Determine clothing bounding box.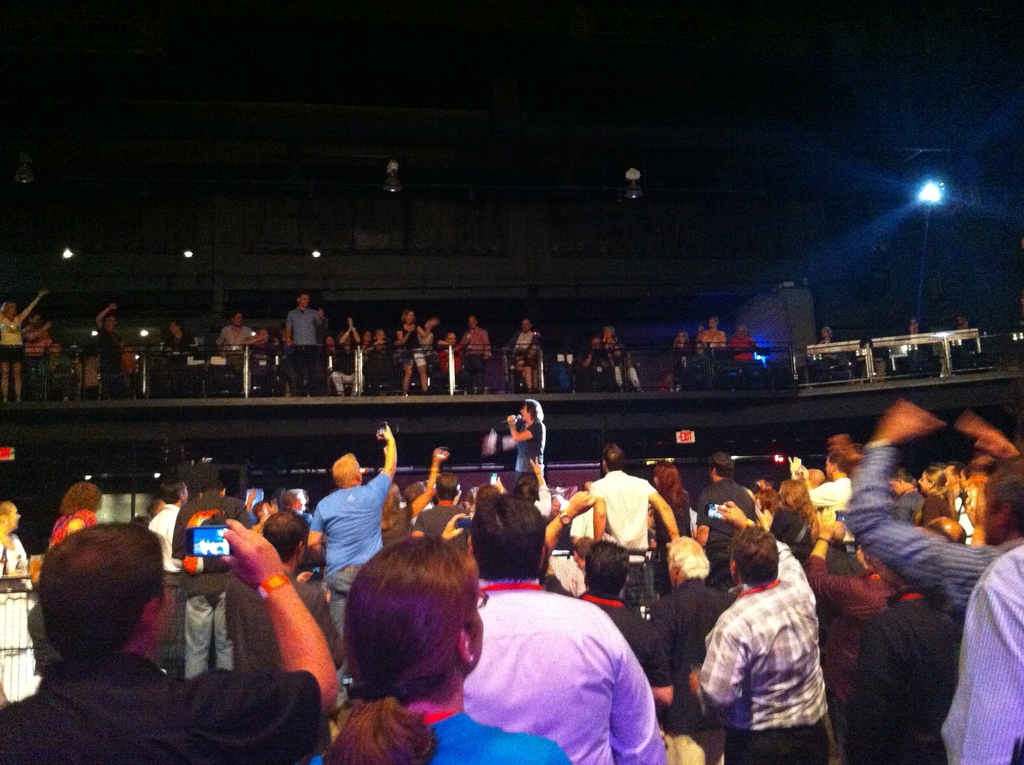
Determined: <bbox>654, 496, 693, 545</bbox>.
